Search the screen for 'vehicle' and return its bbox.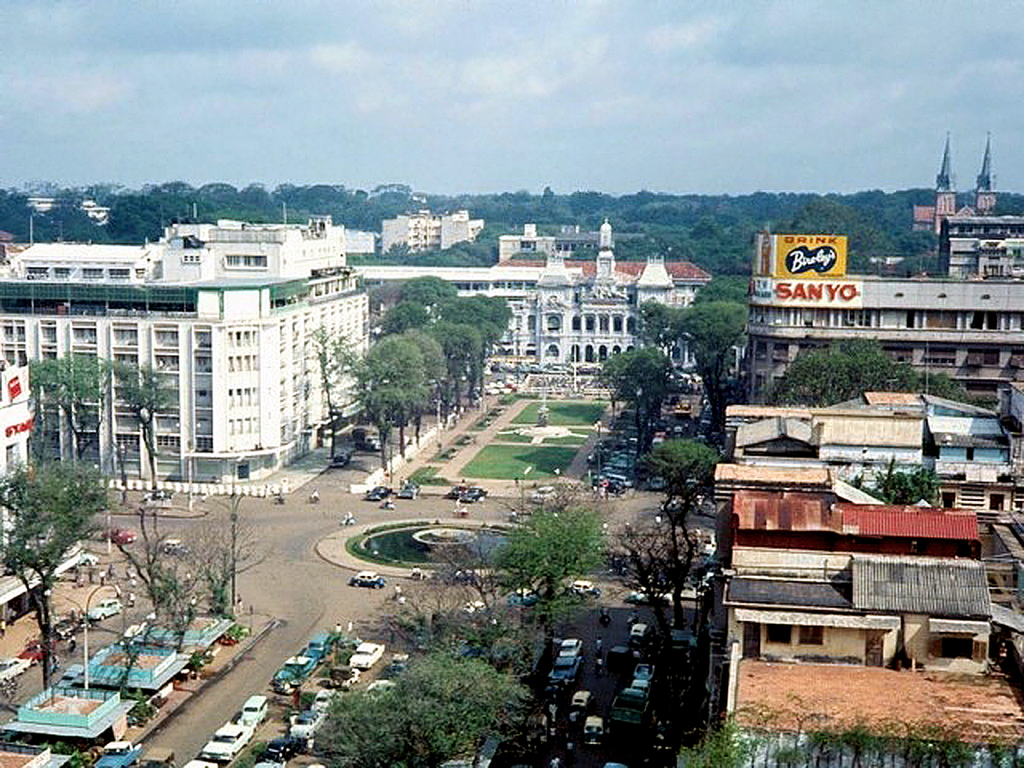
Found: (96, 739, 141, 767).
